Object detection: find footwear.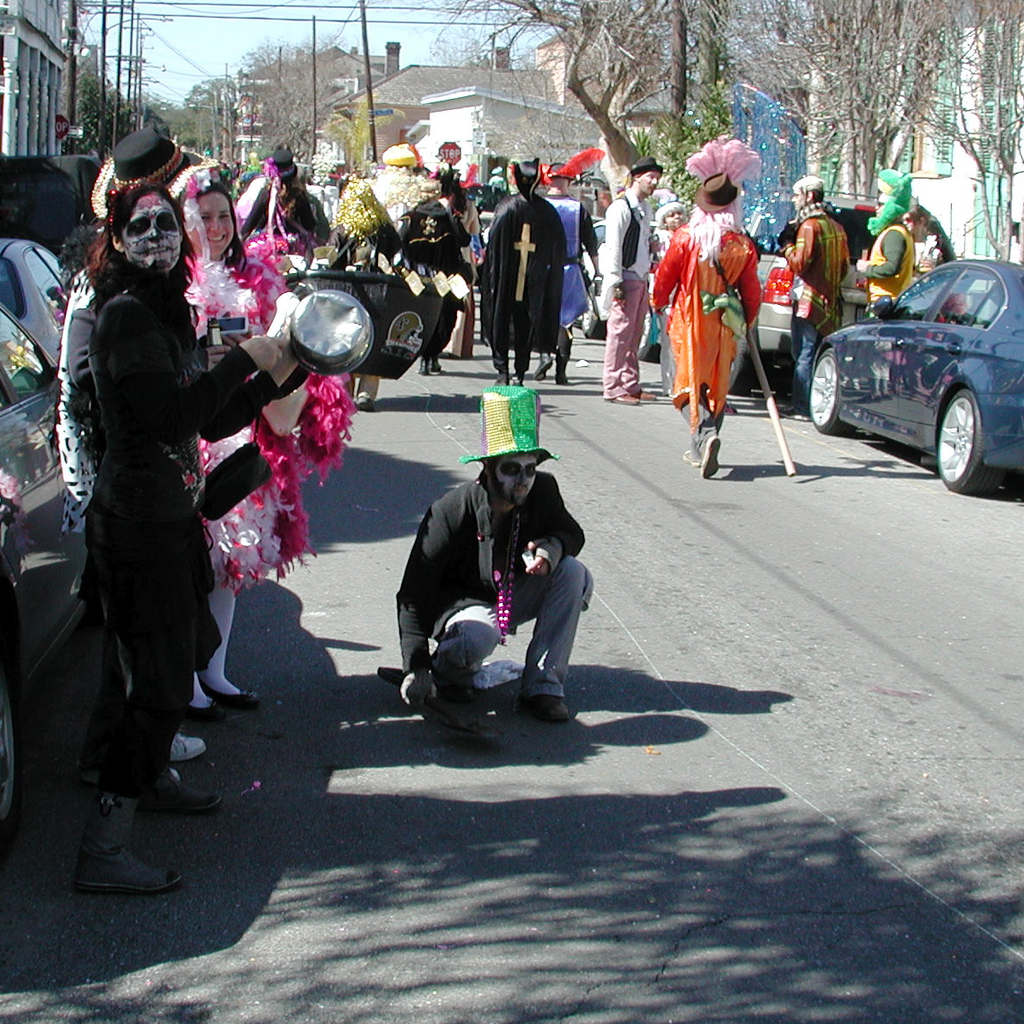
{"x1": 632, "y1": 395, "x2": 653, "y2": 400}.
